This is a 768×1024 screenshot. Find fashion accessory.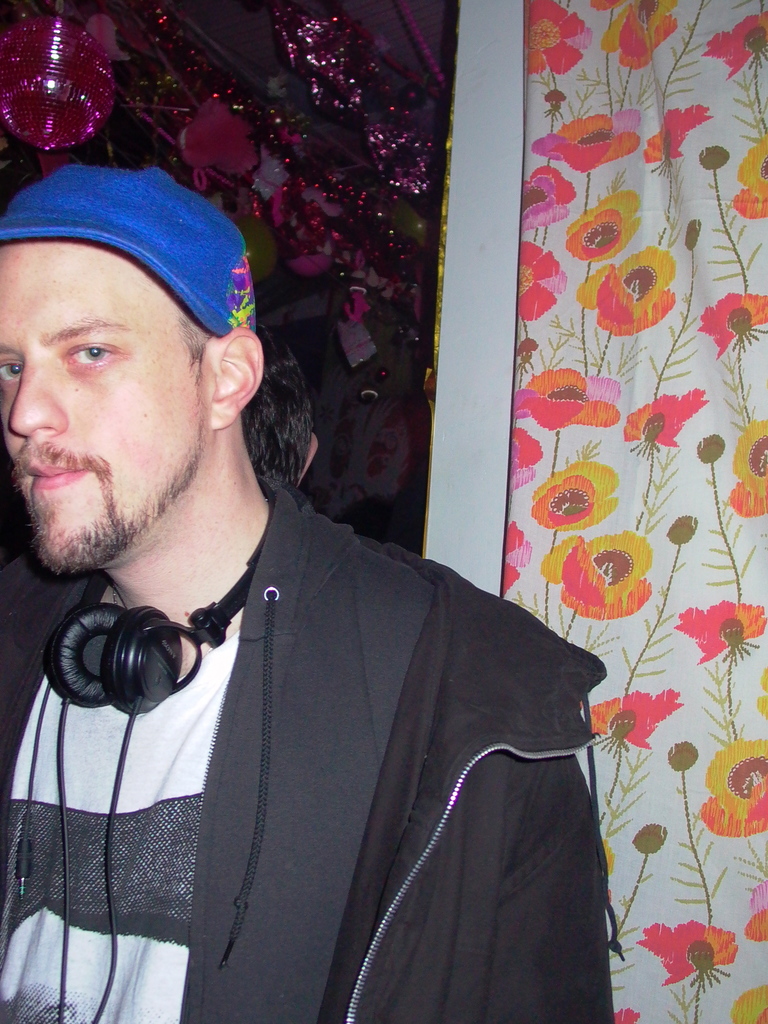
Bounding box: <box>0,155,255,335</box>.
